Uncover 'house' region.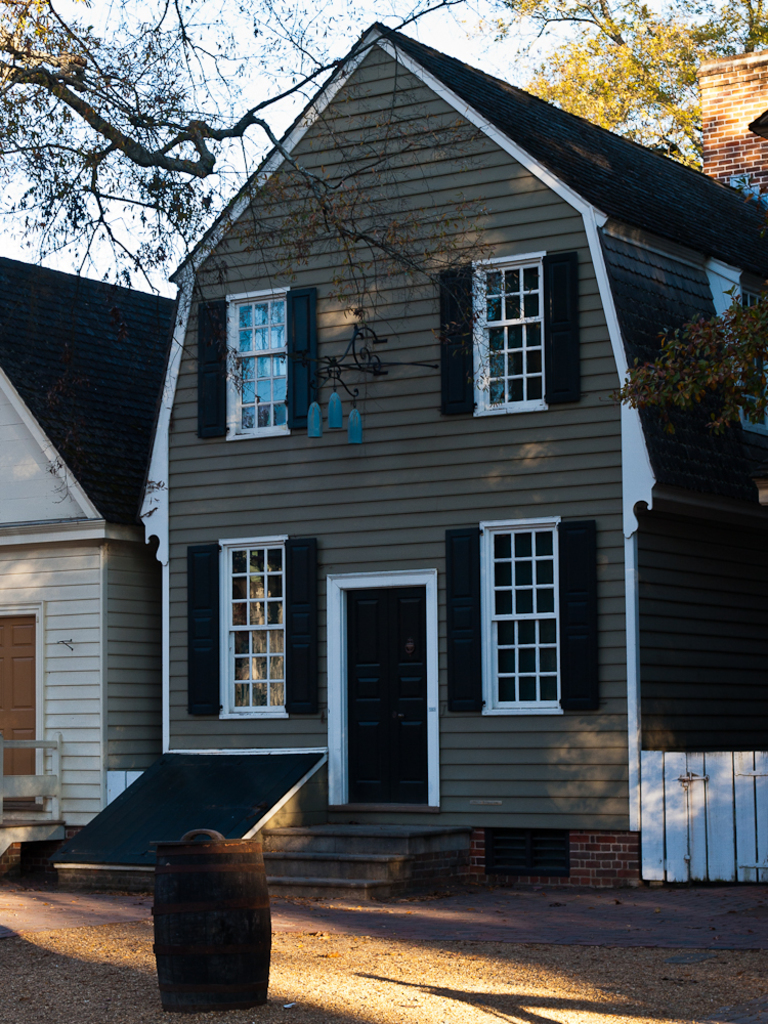
Uncovered: bbox=(0, 256, 190, 834).
